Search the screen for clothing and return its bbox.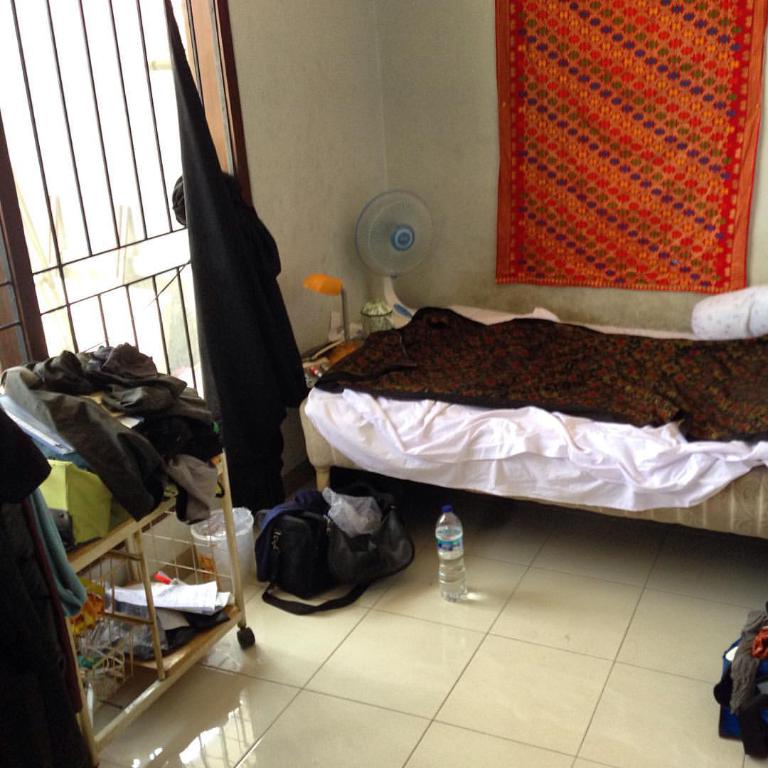
Found: (x1=147, y1=62, x2=319, y2=553).
